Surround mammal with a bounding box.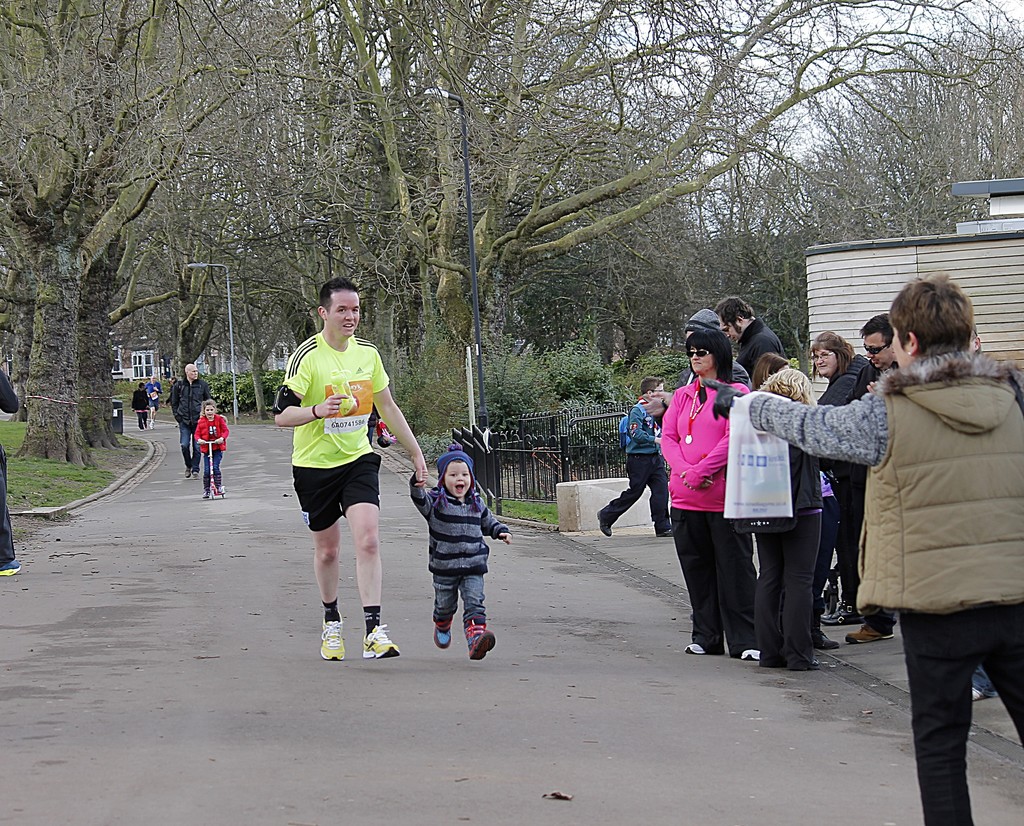
left=278, top=314, right=414, bottom=638.
